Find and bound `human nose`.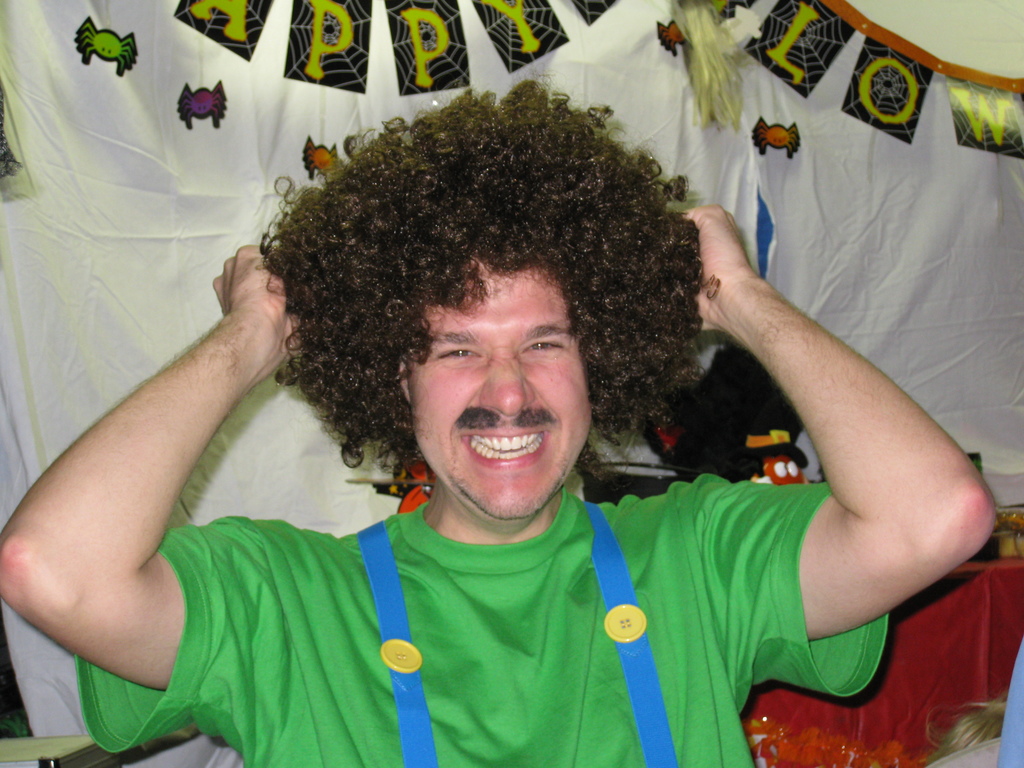
Bound: 477, 346, 538, 417.
